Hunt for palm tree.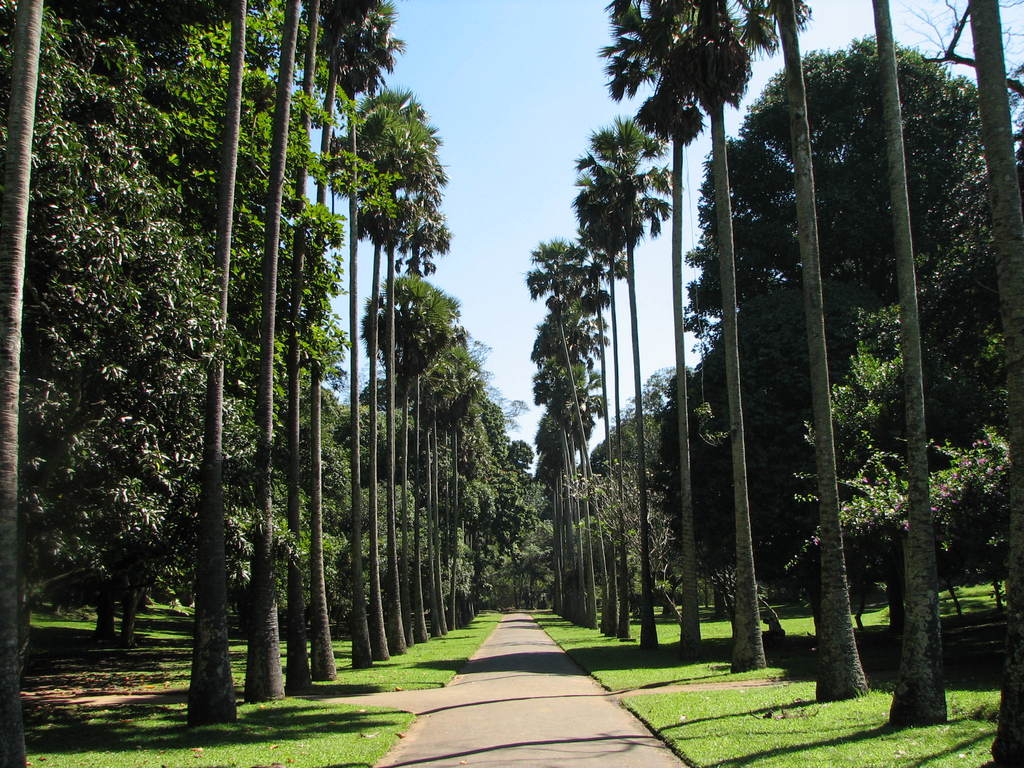
Hunted down at region(596, 125, 669, 628).
